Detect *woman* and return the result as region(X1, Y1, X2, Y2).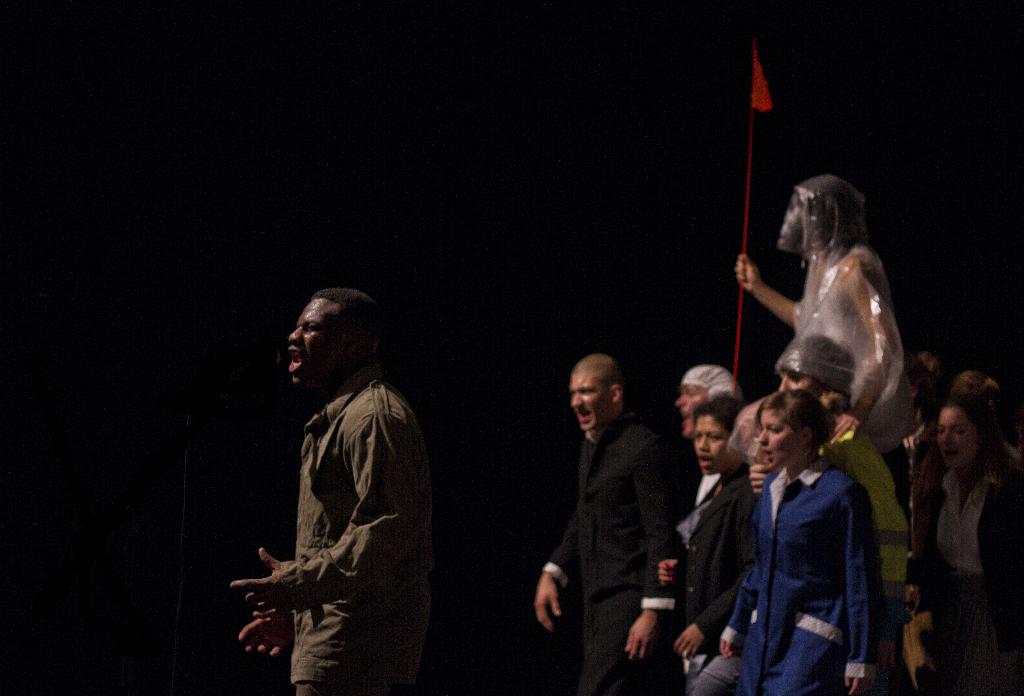
region(718, 389, 885, 695).
